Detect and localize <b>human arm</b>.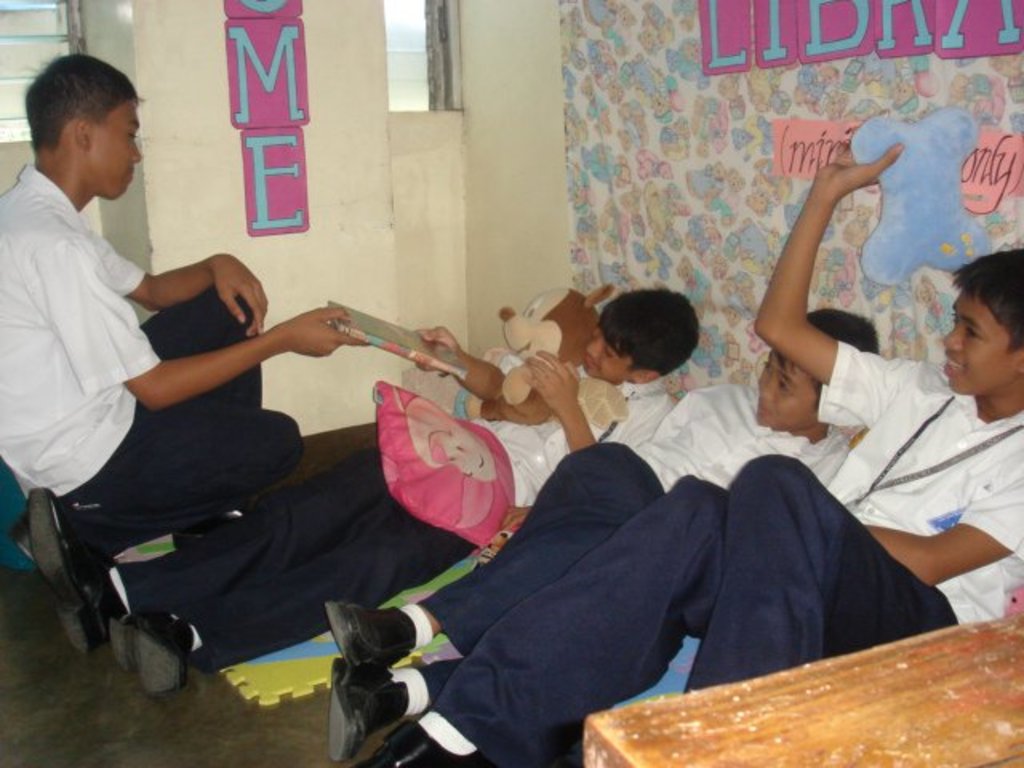
Localized at <region>395, 317, 517, 403</region>.
